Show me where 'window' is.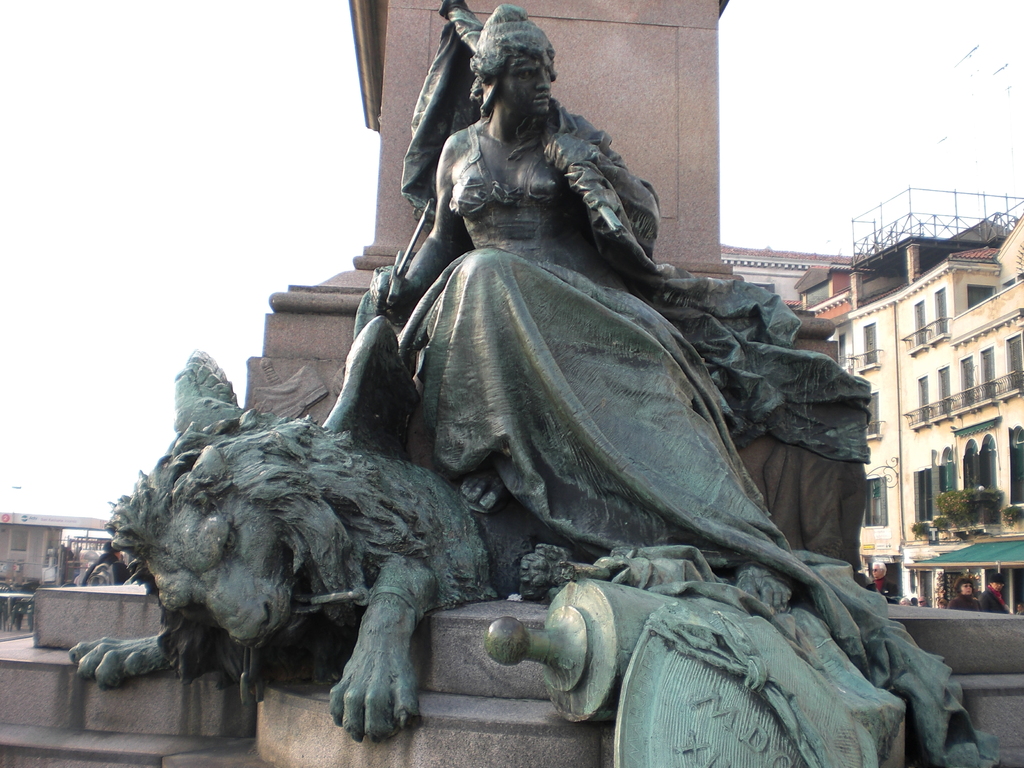
'window' is at [left=915, top=303, right=931, bottom=344].
